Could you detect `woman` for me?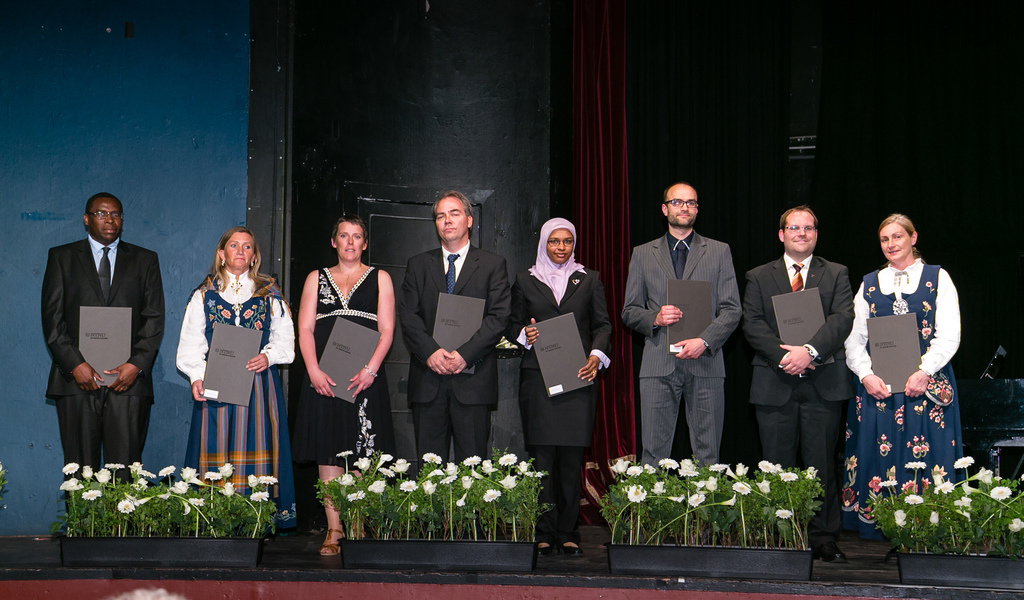
Detection result: left=292, top=204, right=385, bottom=510.
